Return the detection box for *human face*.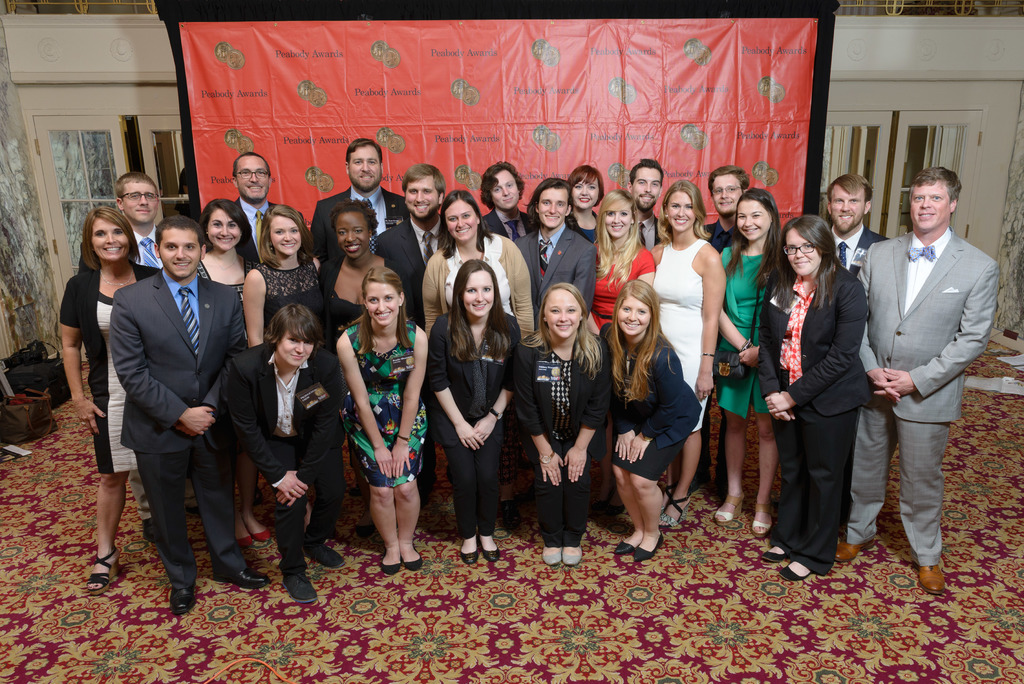
<region>406, 175, 440, 218</region>.
